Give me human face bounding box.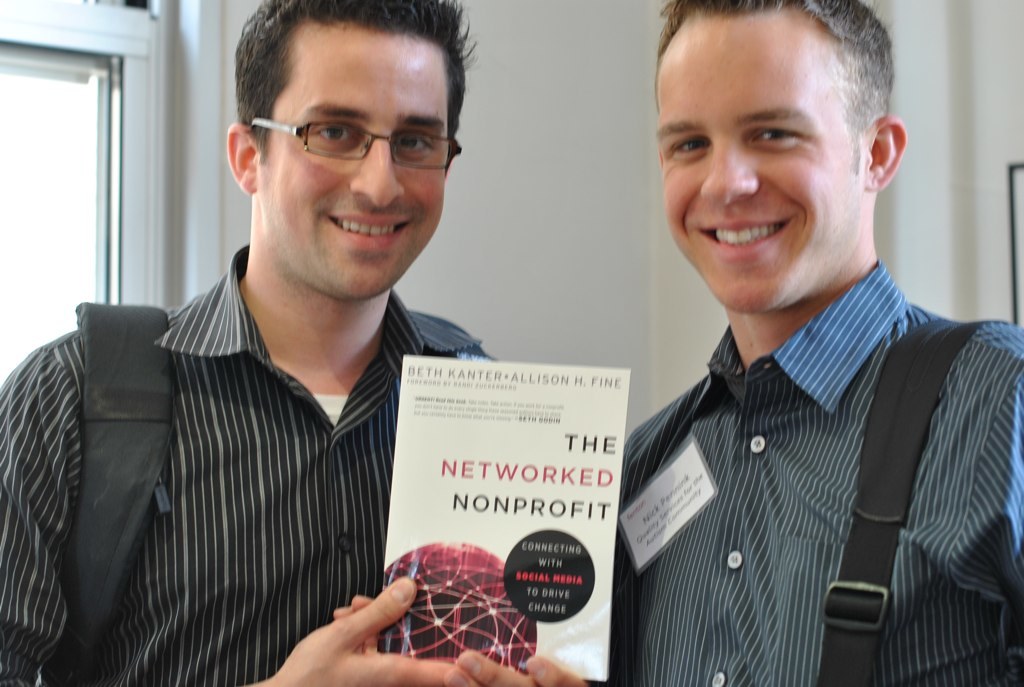
(left=660, top=17, right=896, bottom=319).
